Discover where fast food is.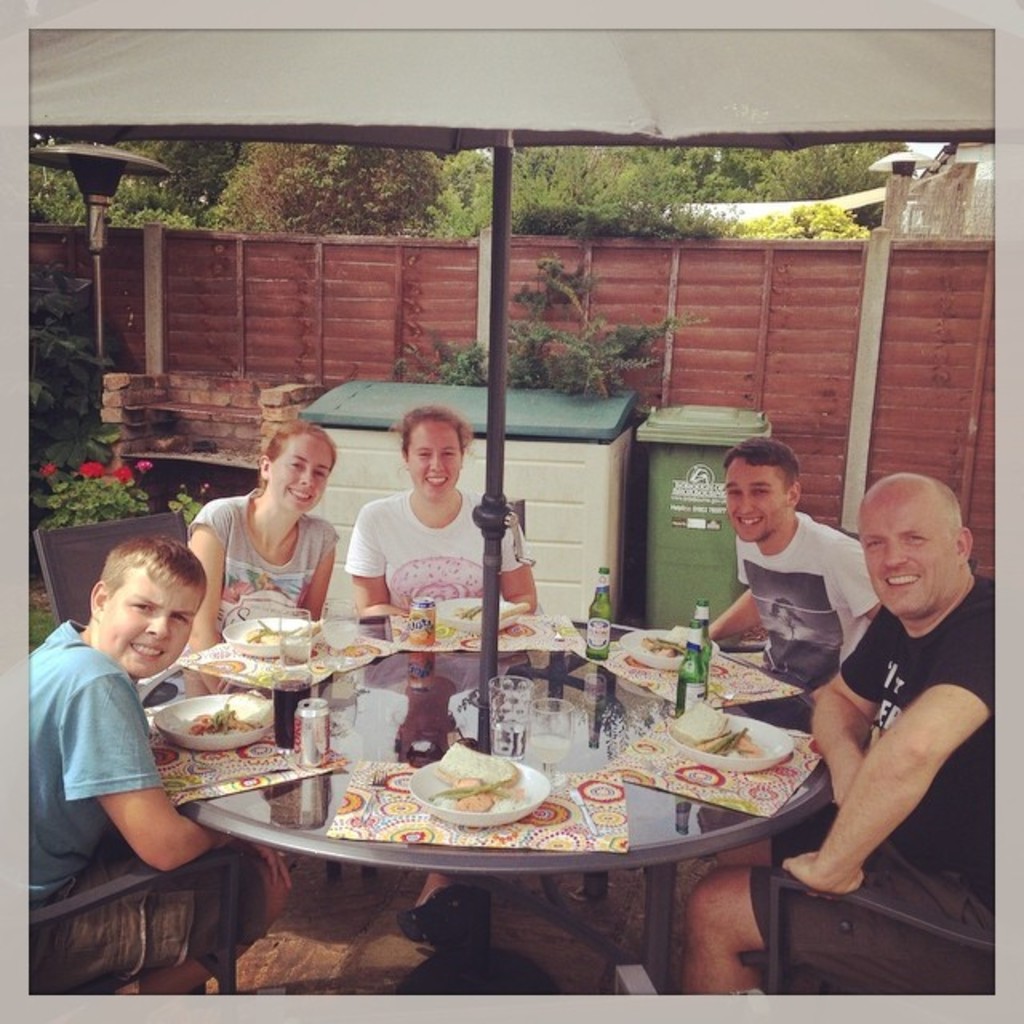
Discovered at {"left": 678, "top": 702, "right": 768, "bottom": 762}.
